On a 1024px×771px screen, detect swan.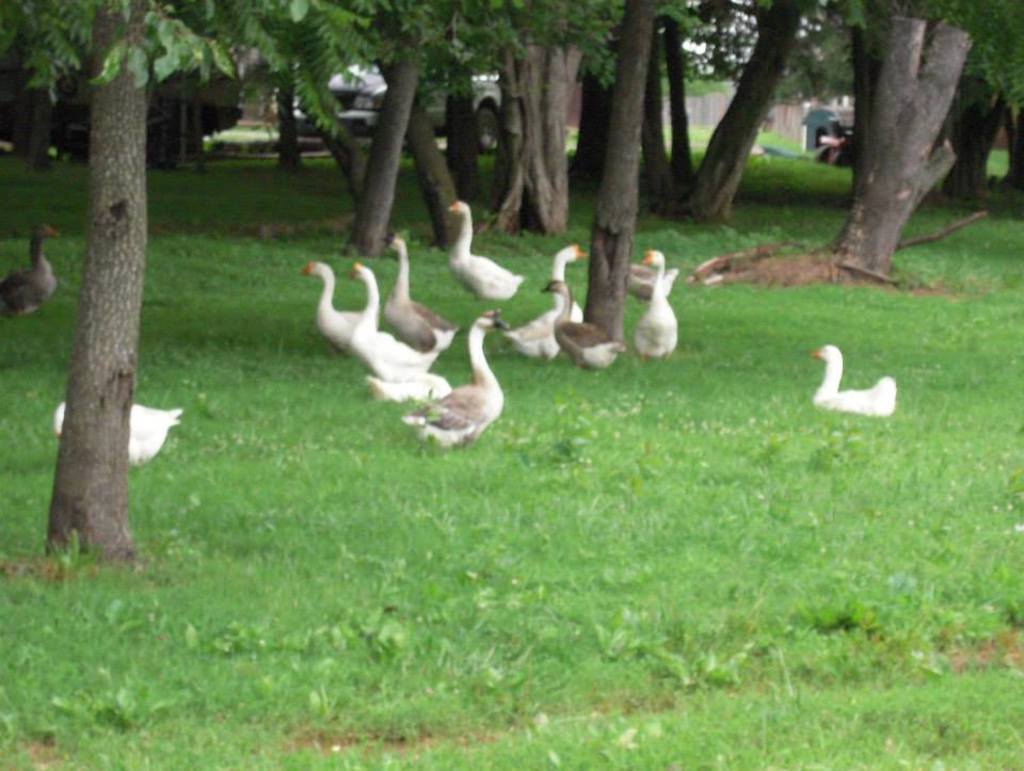
box=[634, 245, 678, 354].
